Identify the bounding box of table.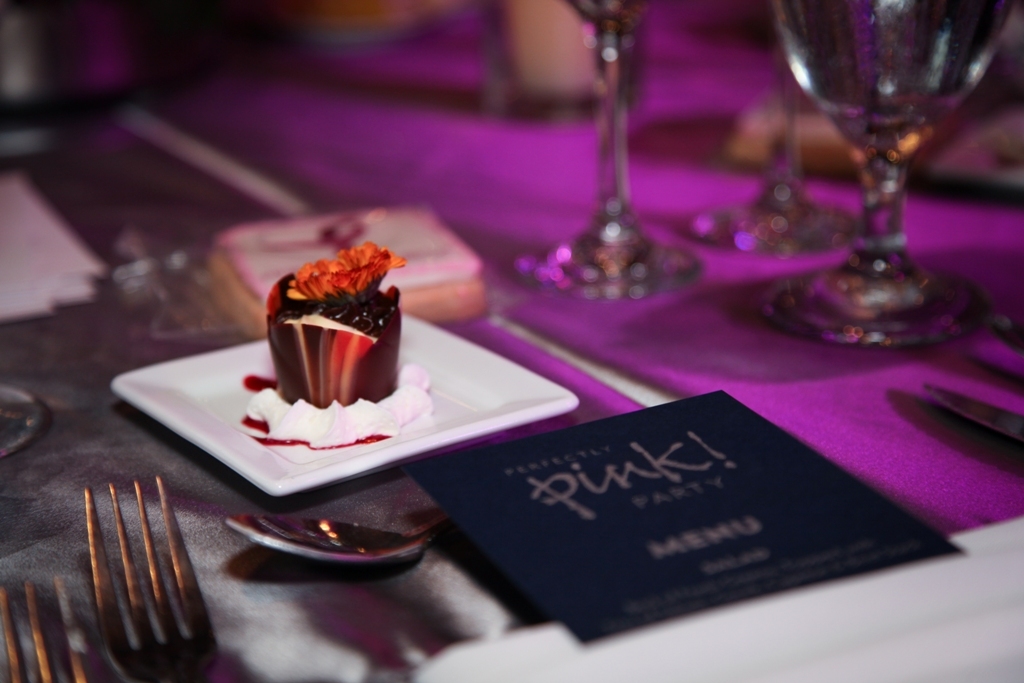
region(36, 110, 1023, 682).
